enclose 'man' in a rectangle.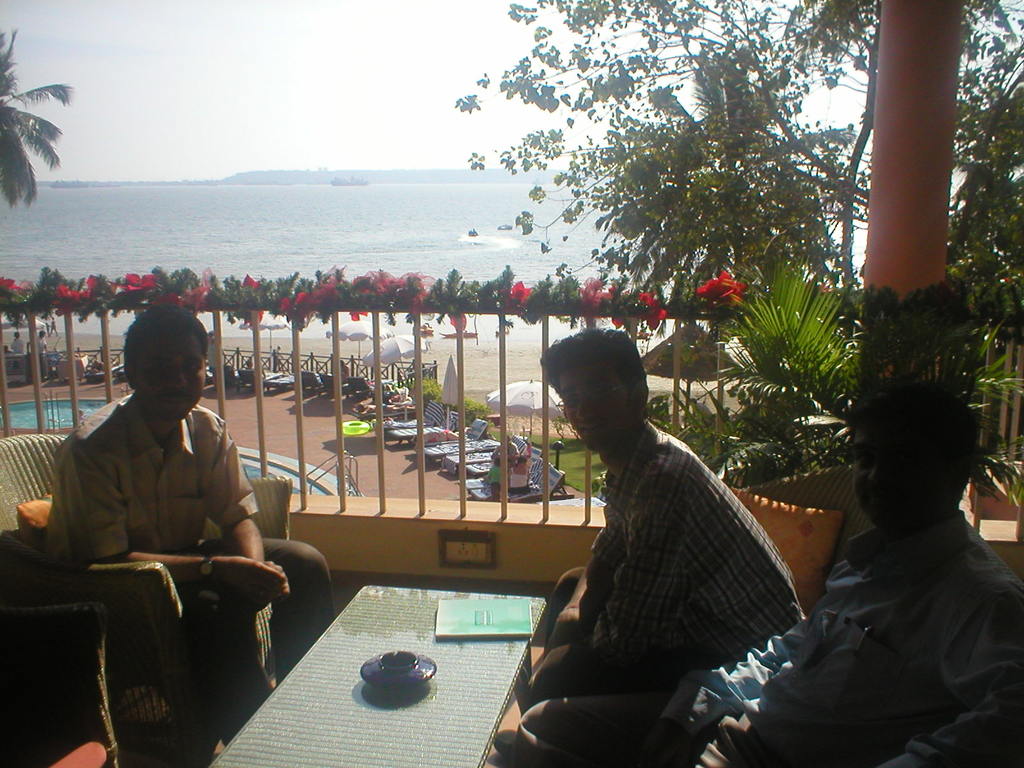
locate(355, 399, 409, 416).
